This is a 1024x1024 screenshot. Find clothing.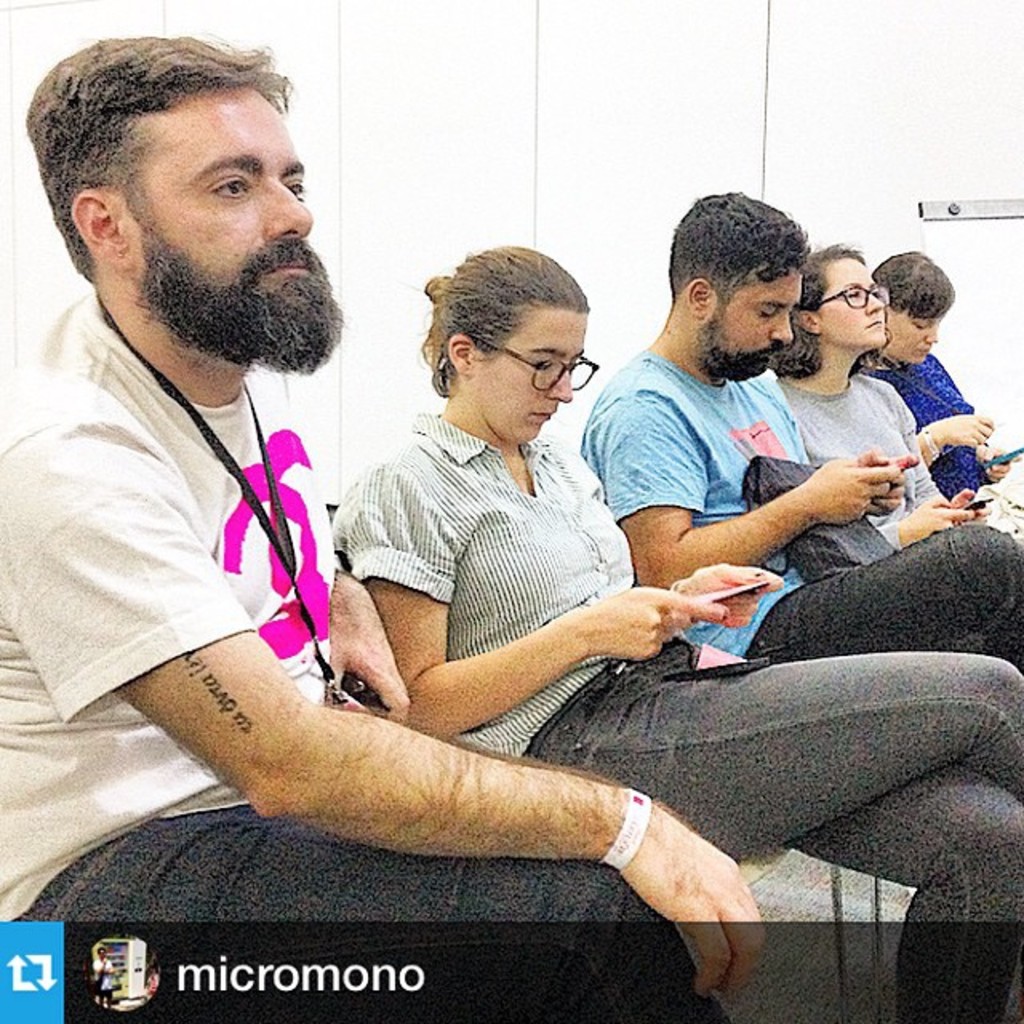
Bounding box: [left=584, top=354, right=1022, bottom=667].
